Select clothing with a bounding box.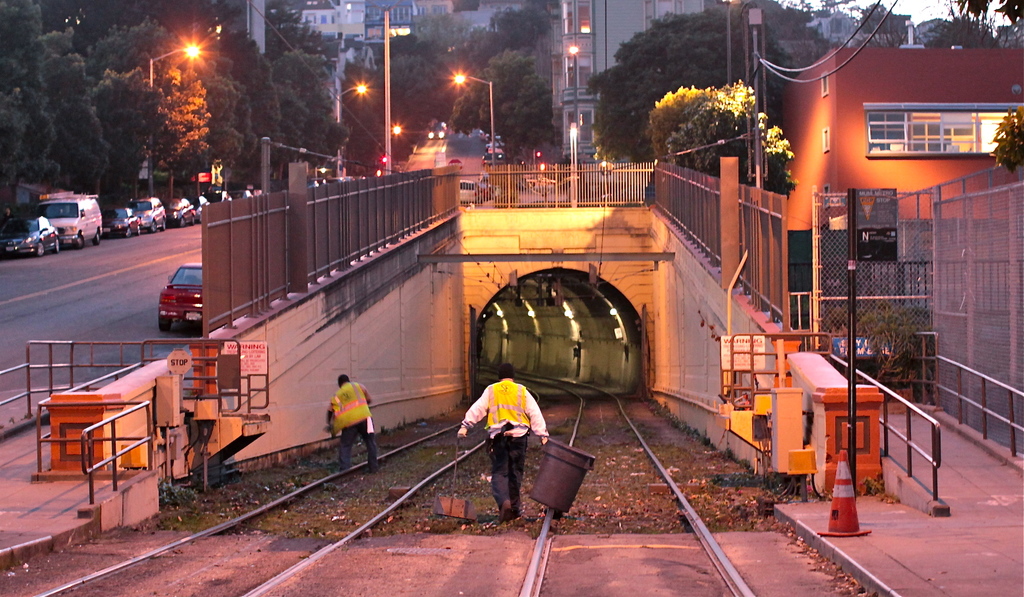
bbox=[325, 379, 376, 476].
